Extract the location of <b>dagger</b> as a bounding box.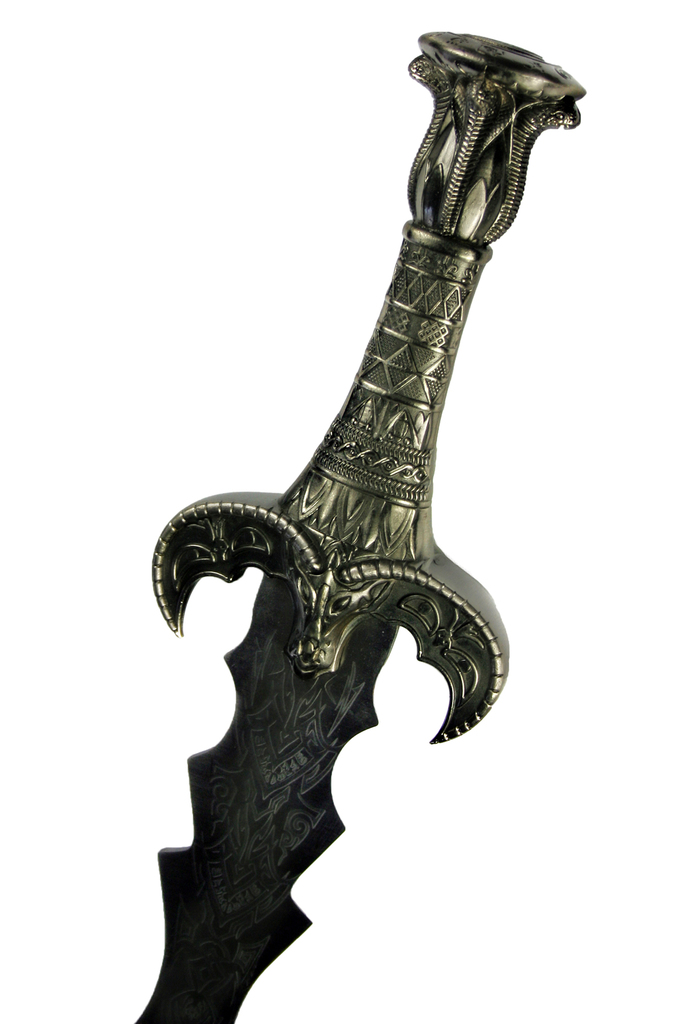
[129, 0, 584, 1023].
